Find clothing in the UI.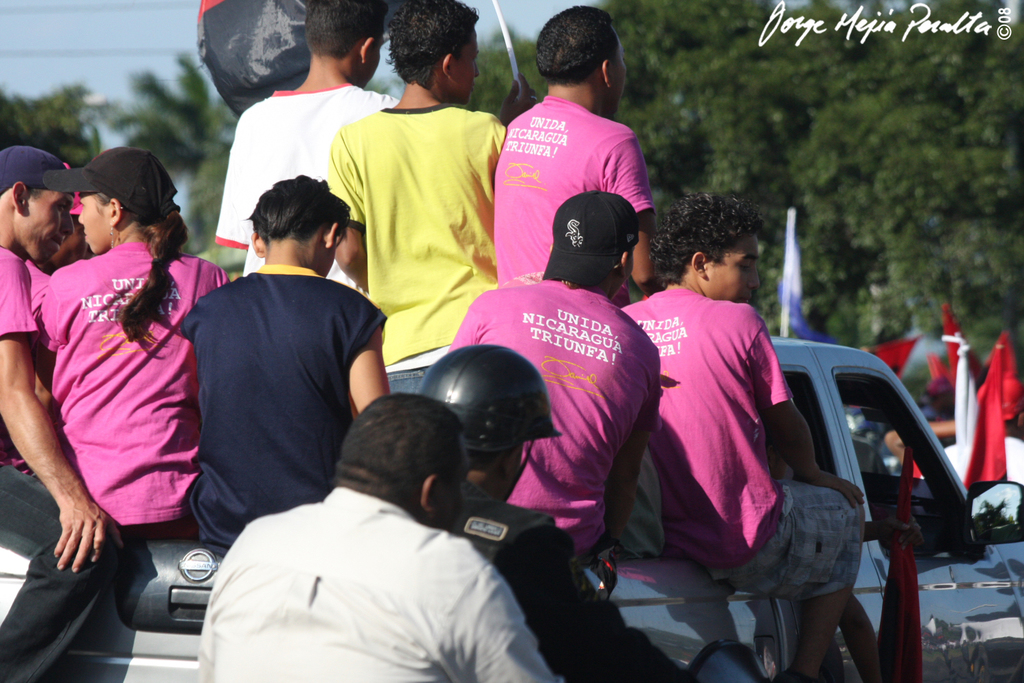
UI element at <box>182,262,388,557</box>.
